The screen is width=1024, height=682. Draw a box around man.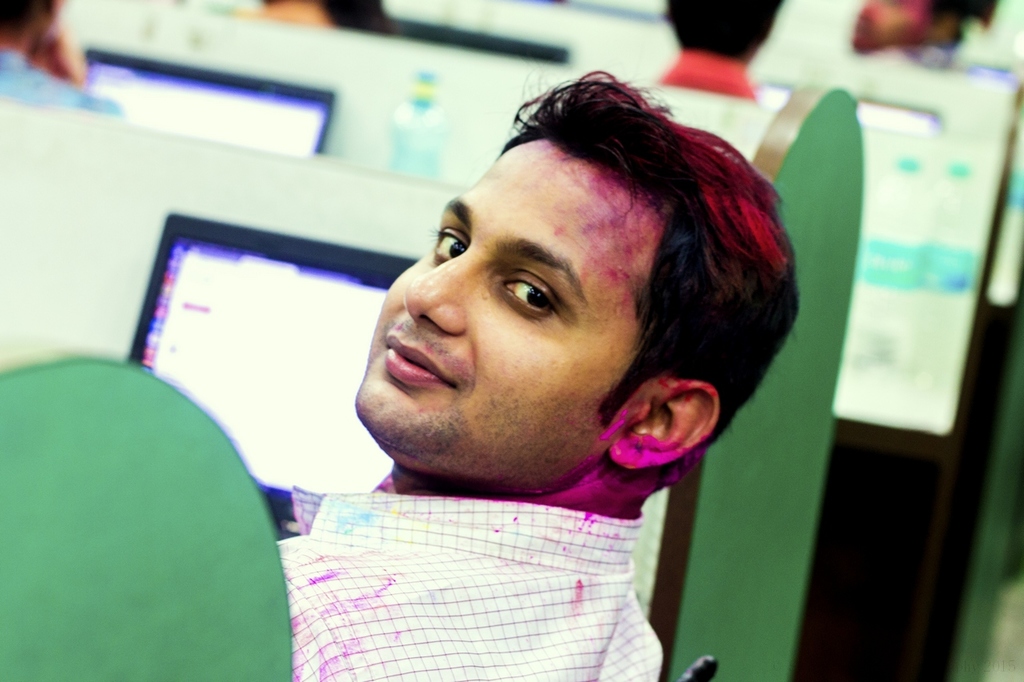
x1=235, y1=75, x2=886, y2=645.
